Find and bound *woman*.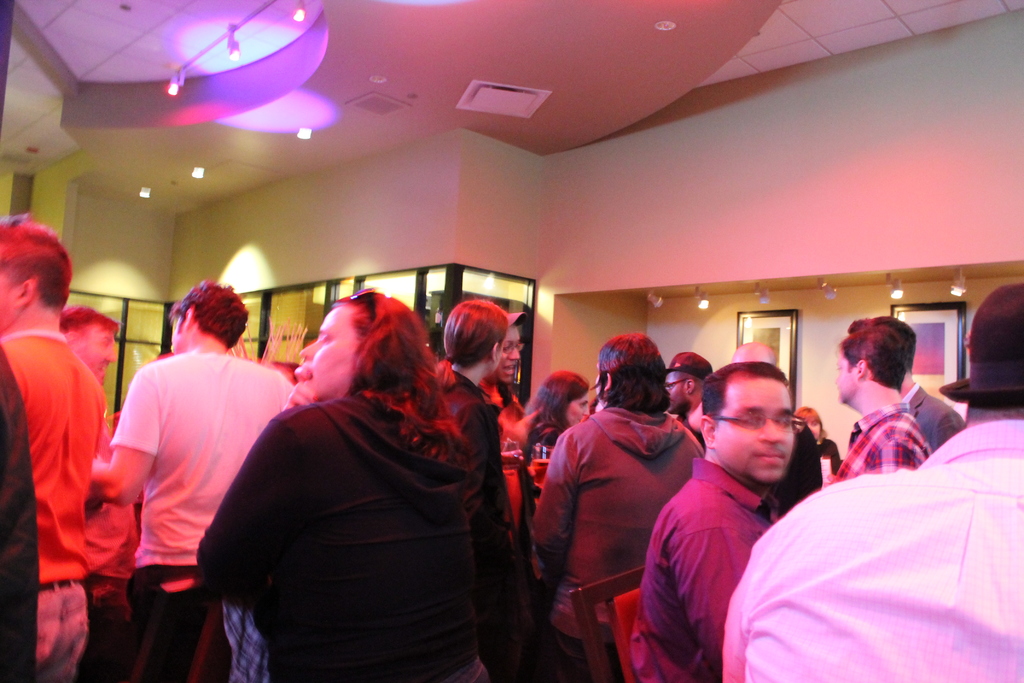
Bound: {"x1": 220, "y1": 267, "x2": 490, "y2": 682}.
